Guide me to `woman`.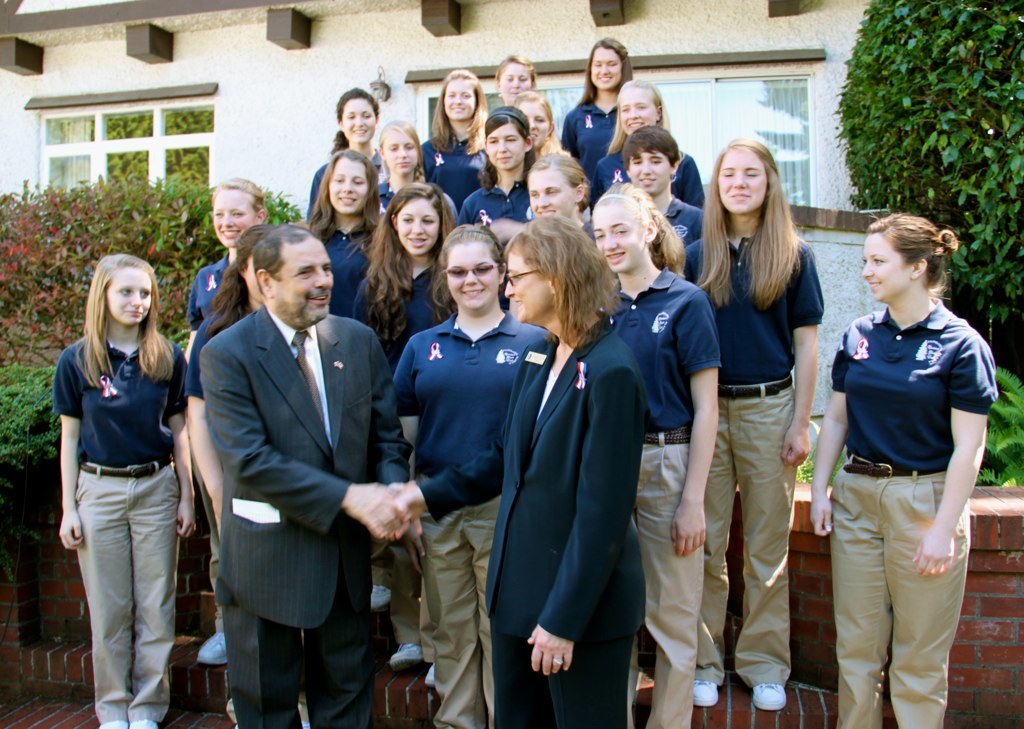
Guidance: [left=610, top=123, right=711, bottom=279].
